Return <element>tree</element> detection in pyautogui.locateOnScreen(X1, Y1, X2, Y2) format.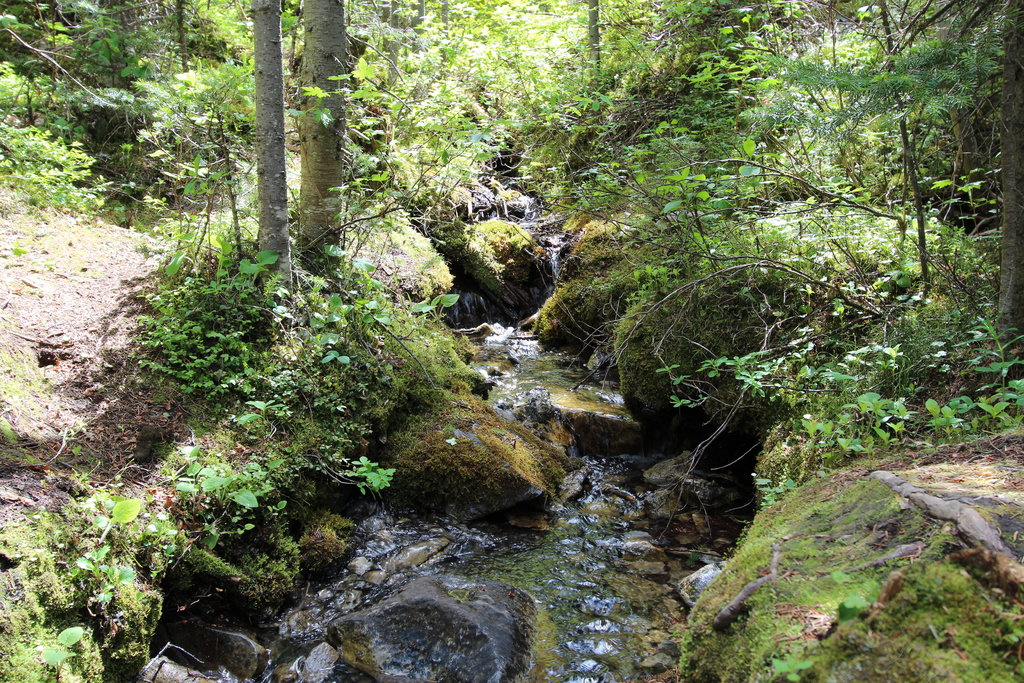
pyautogui.locateOnScreen(853, 0, 1023, 382).
